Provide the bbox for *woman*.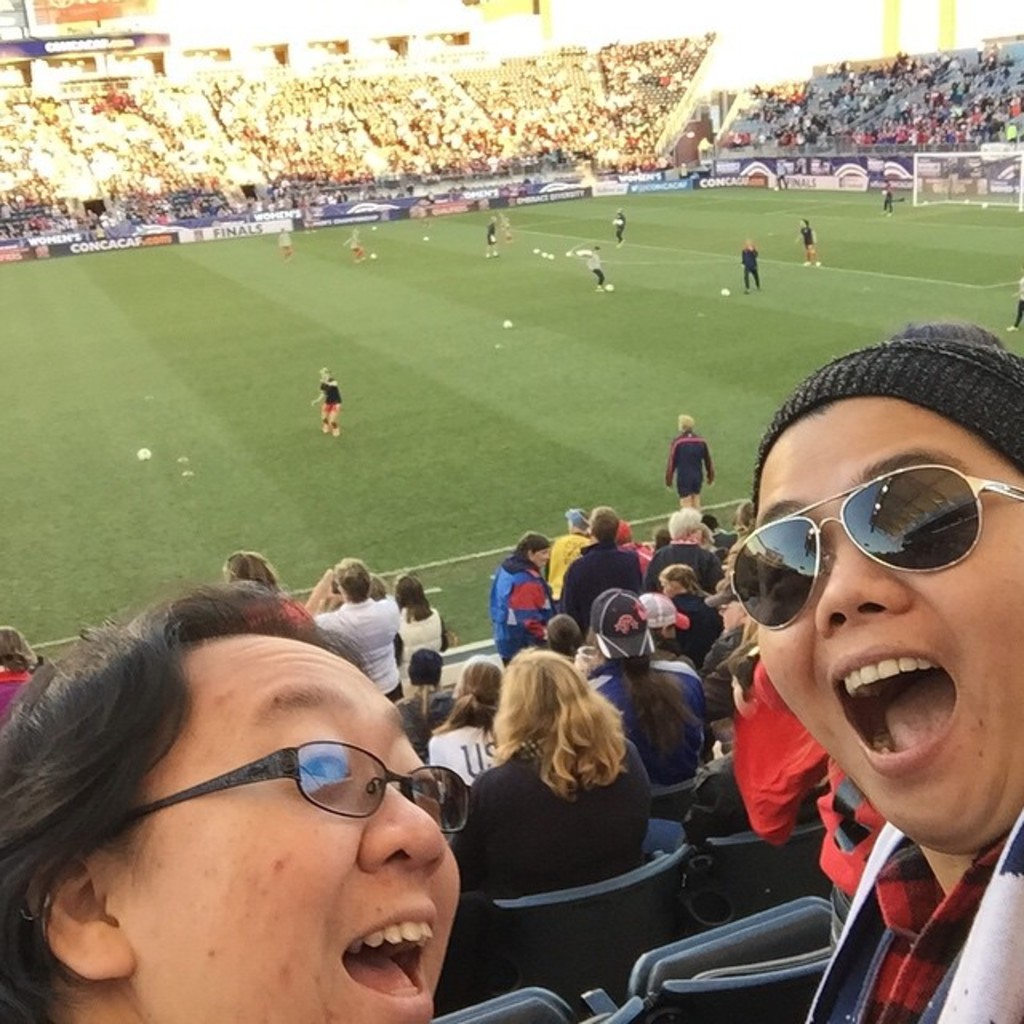
region(0, 589, 462, 1022).
